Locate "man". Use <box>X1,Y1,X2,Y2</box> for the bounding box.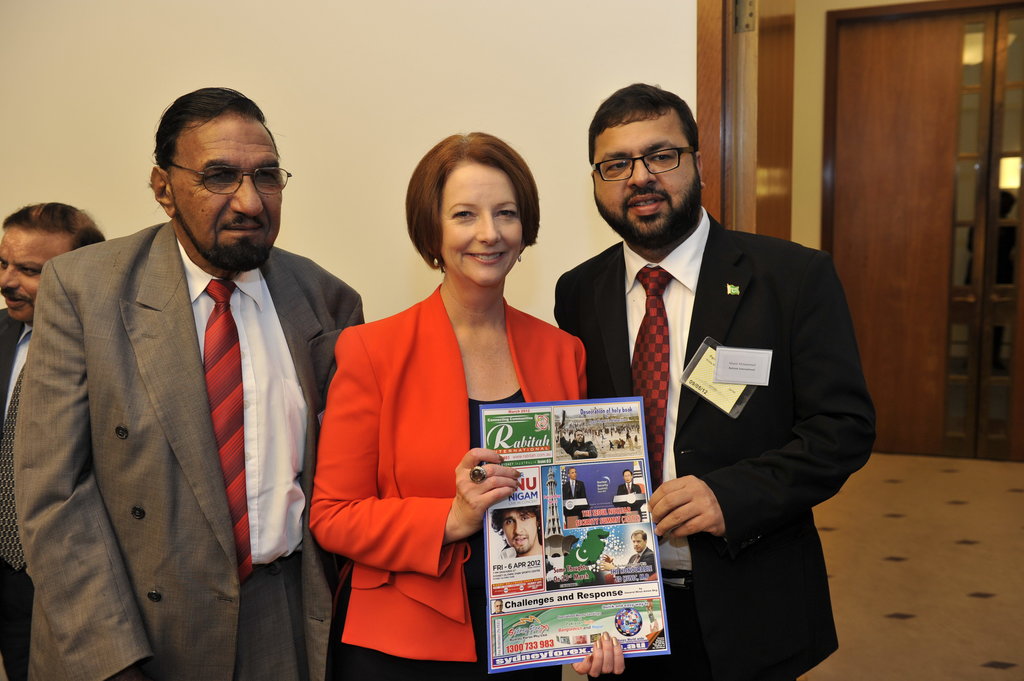
<box>560,467,590,515</box>.
